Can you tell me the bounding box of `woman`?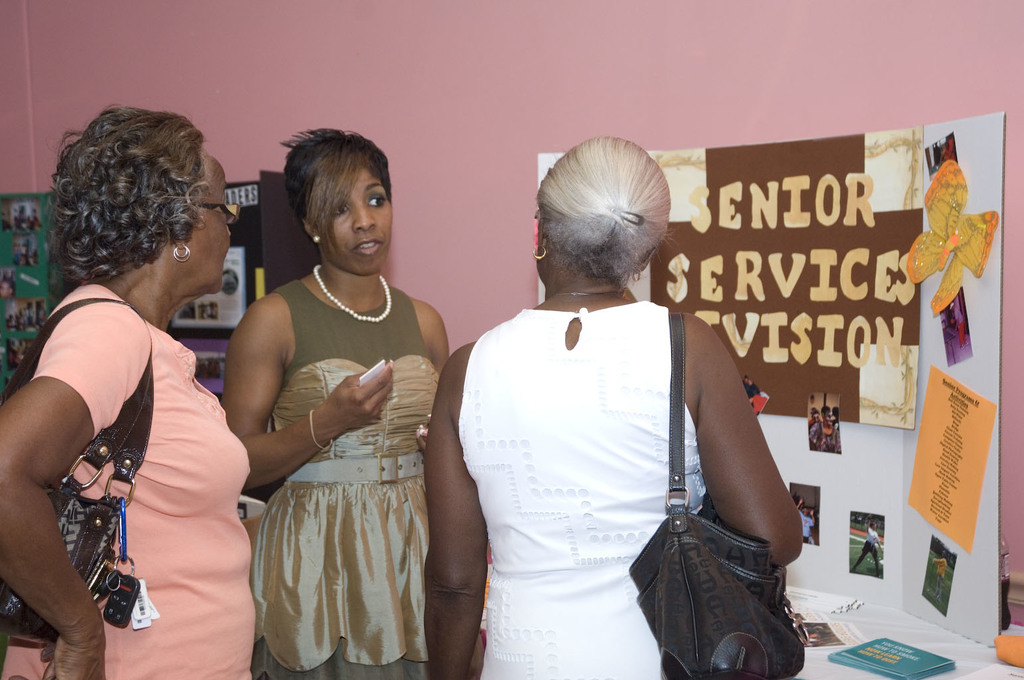
x1=222, y1=128, x2=449, y2=679.
